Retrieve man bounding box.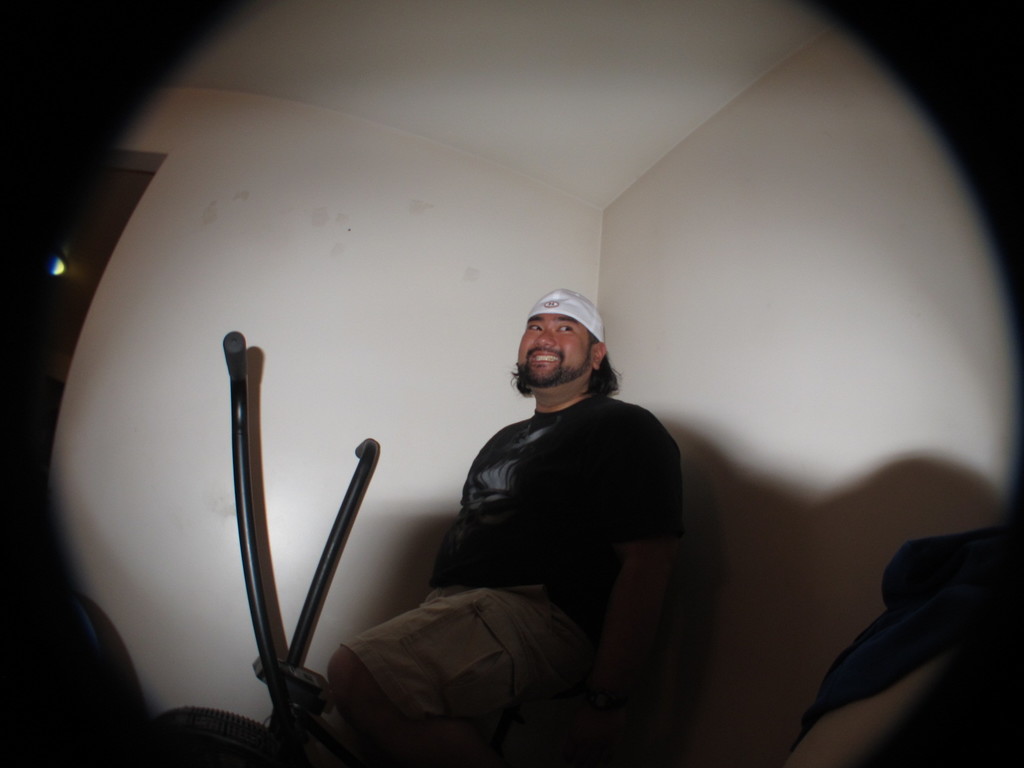
Bounding box: [405, 284, 701, 728].
